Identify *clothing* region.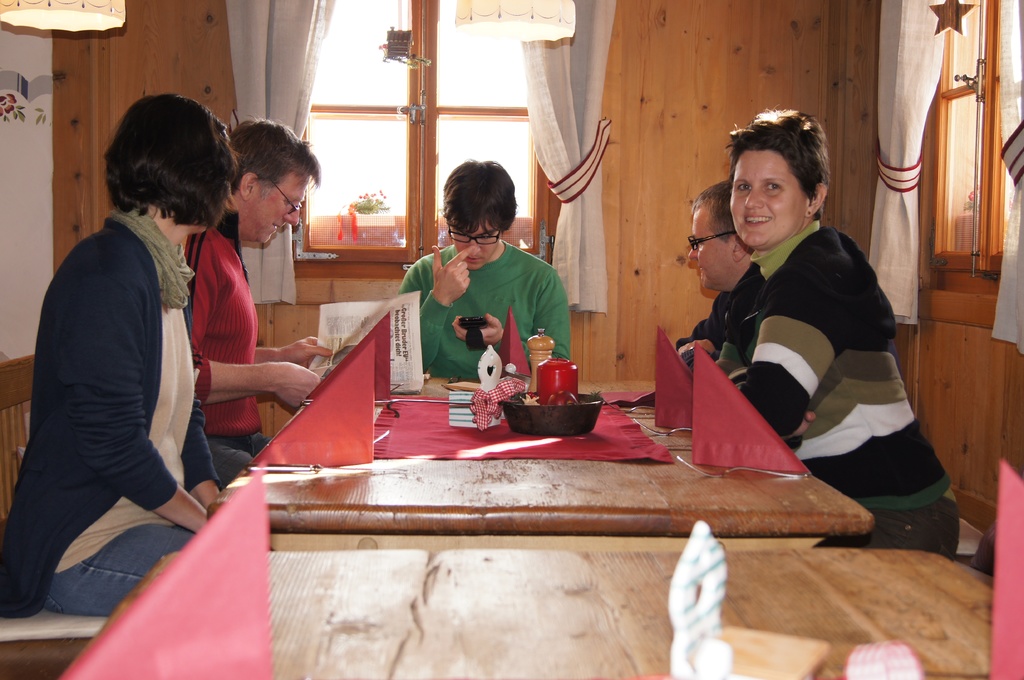
Region: box=[398, 239, 572, 400].
